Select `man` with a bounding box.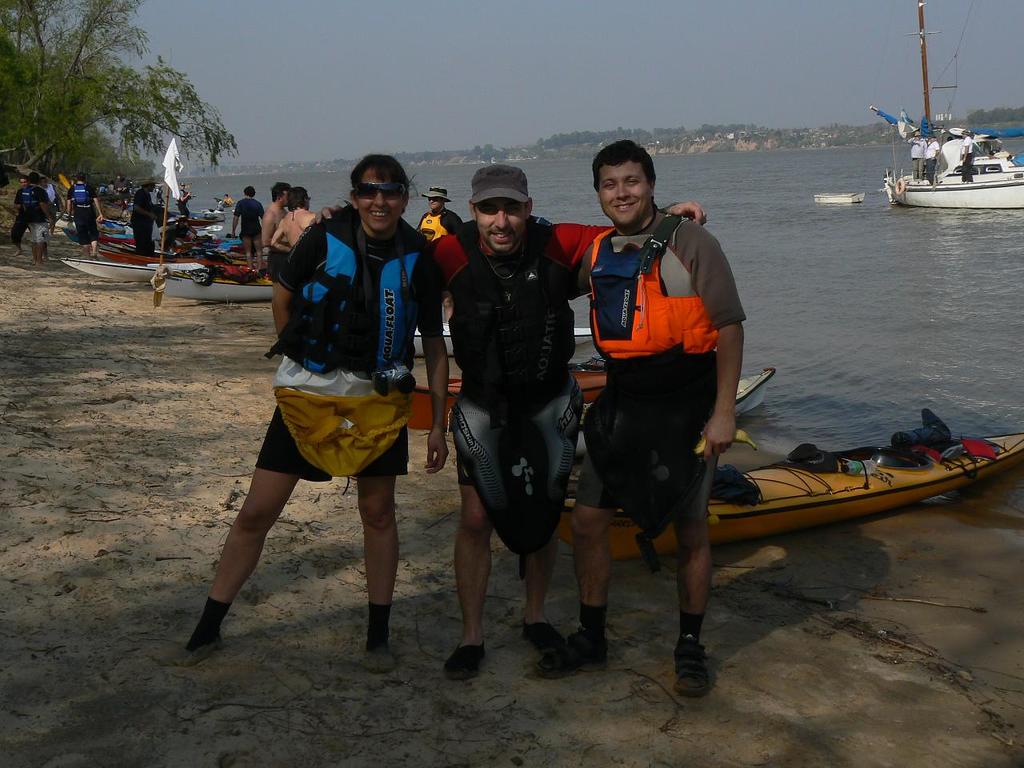
[x1=223, y1=195, x2=233, y2=207].
